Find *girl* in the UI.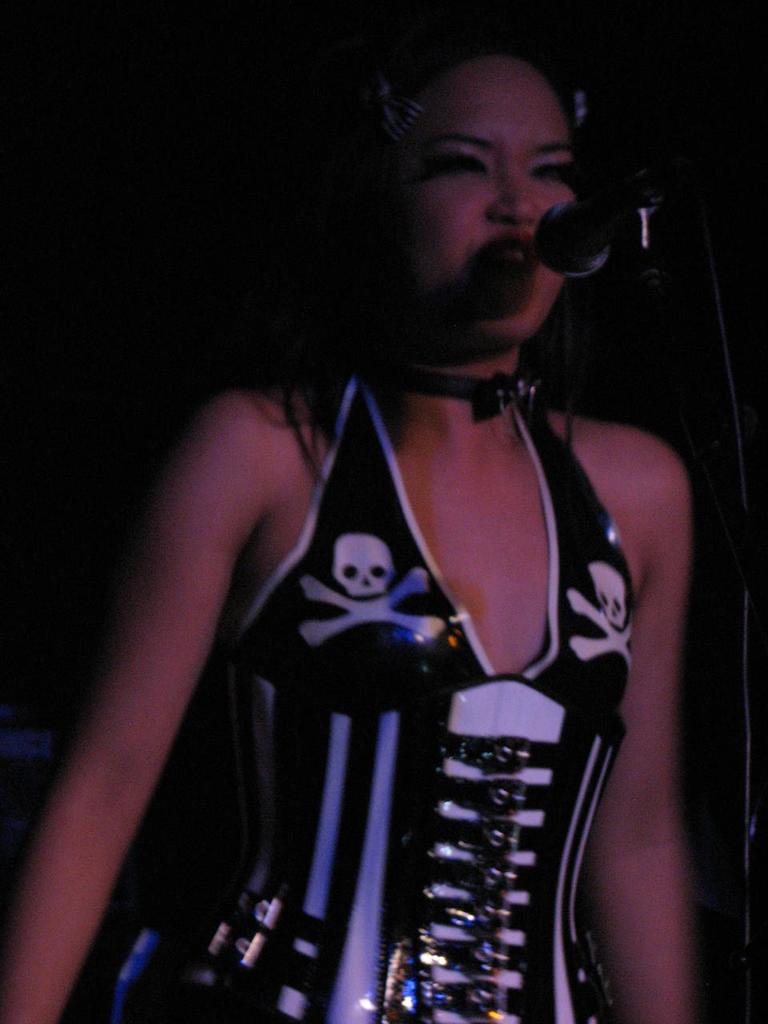
UI element at detection(3, 30, 687, 1023).
